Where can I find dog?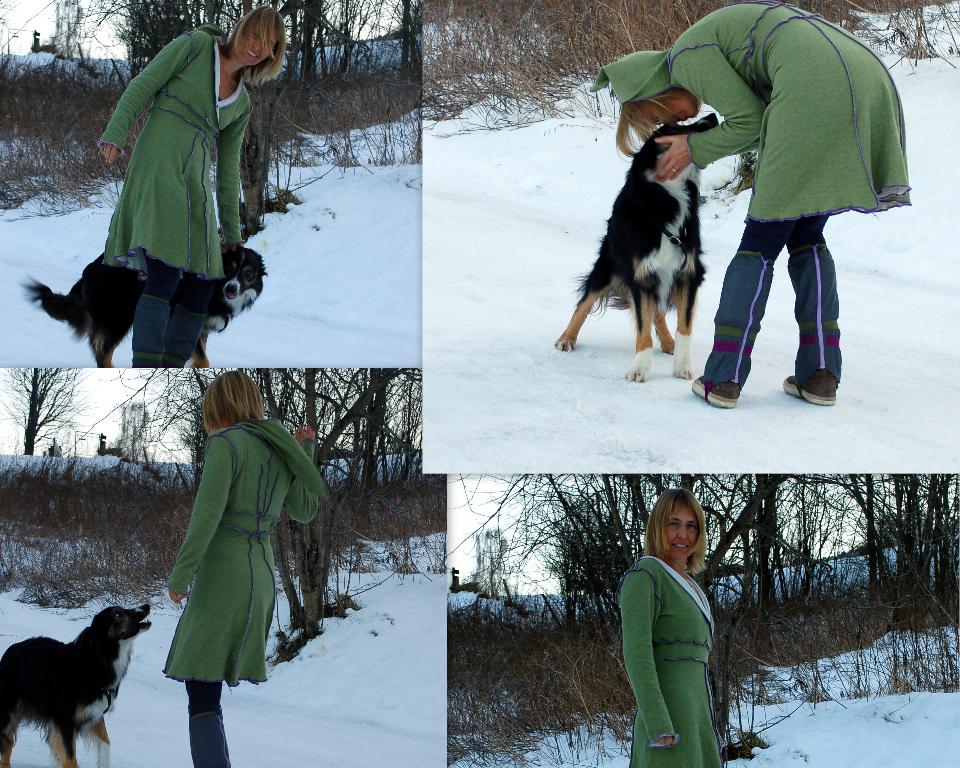
You can find it at box(17, 233, 265, 370).
